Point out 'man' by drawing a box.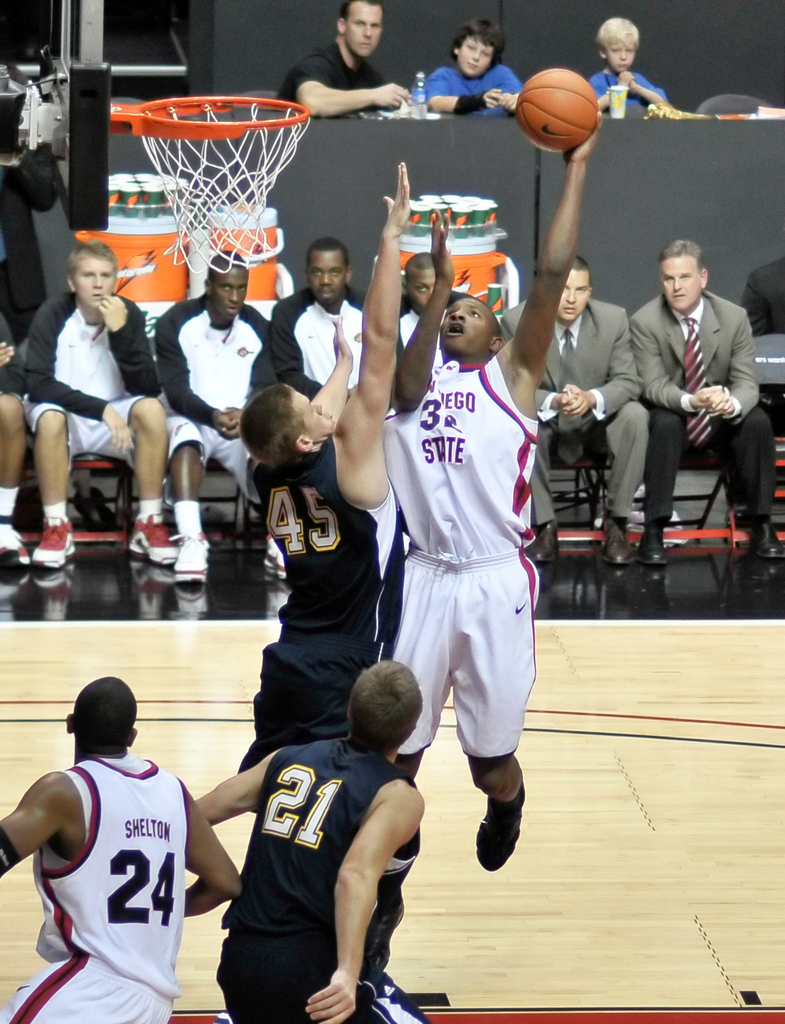
[241, 158, 415, 784].
